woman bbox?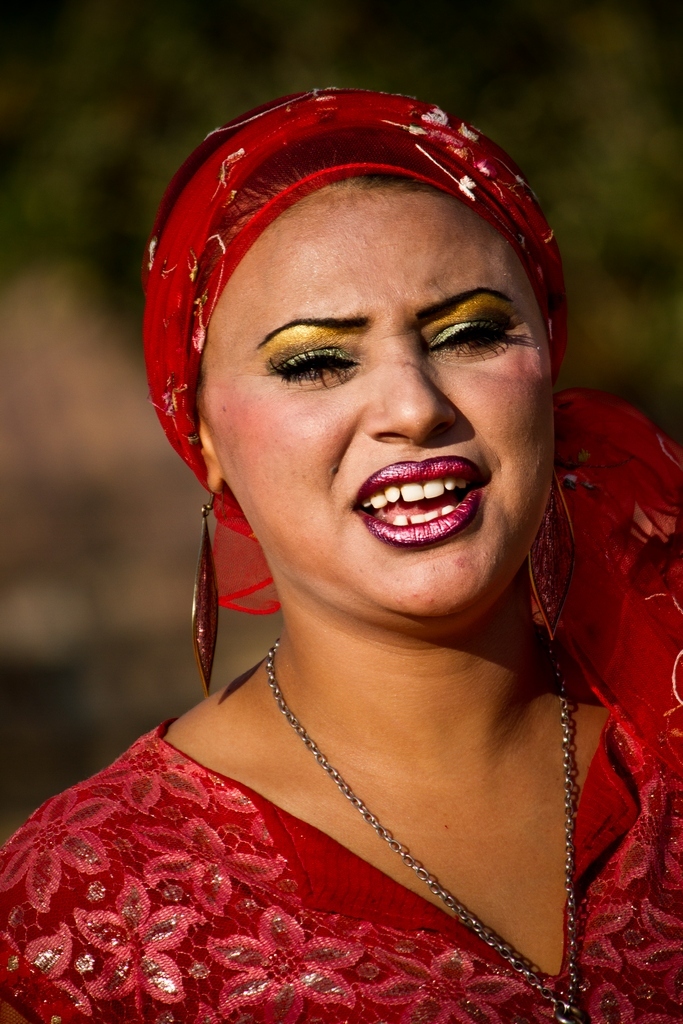
l=0, t=80, r=682, b=1023
